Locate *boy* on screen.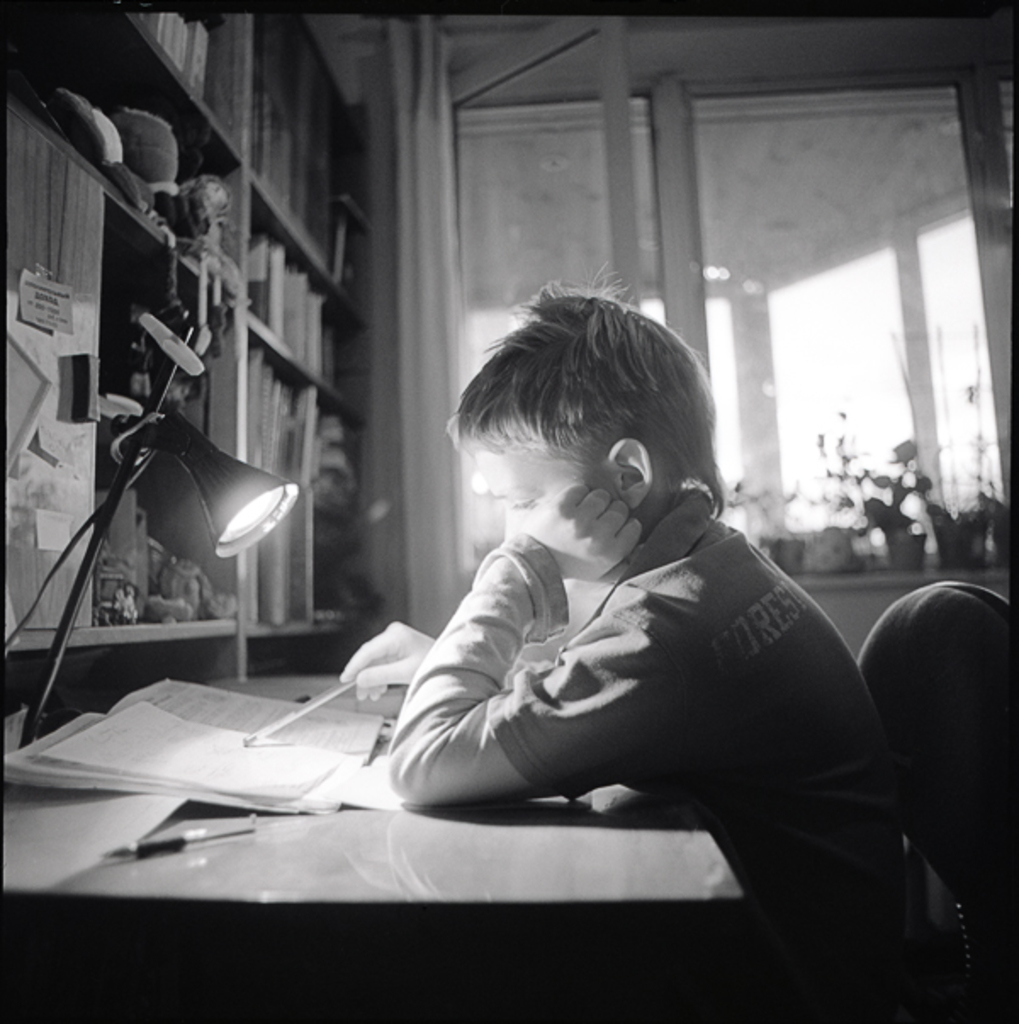
On screen at 321, 279, 825, 875.
